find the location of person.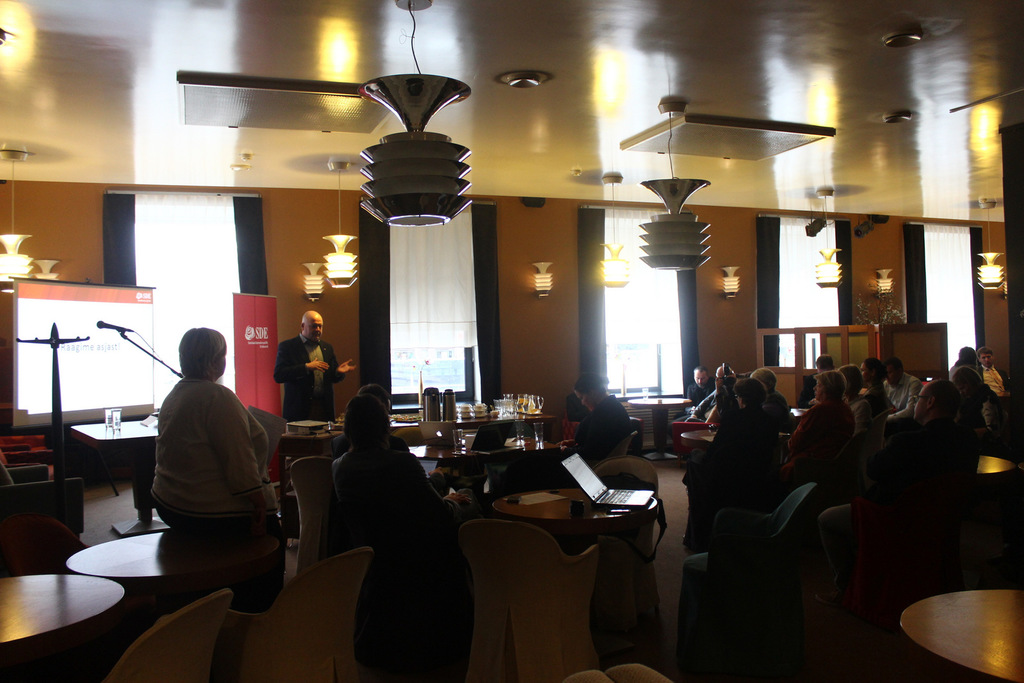
Location: 687/364/713/420.
